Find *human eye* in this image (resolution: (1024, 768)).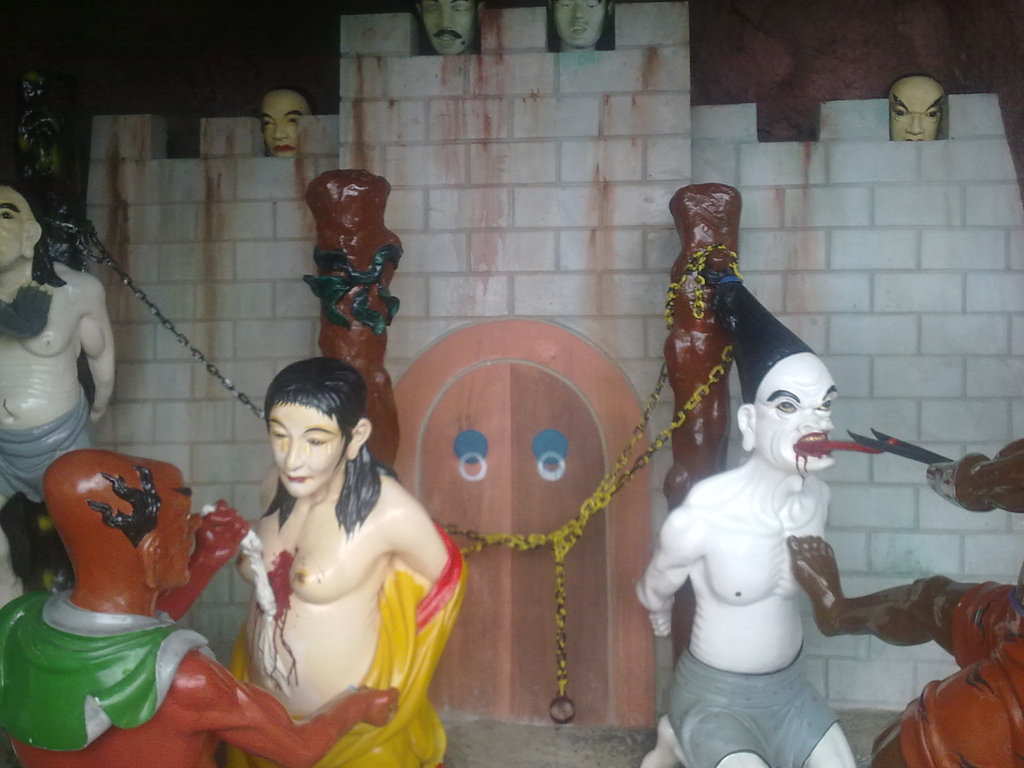
locate(307, 438, 330, 449).
